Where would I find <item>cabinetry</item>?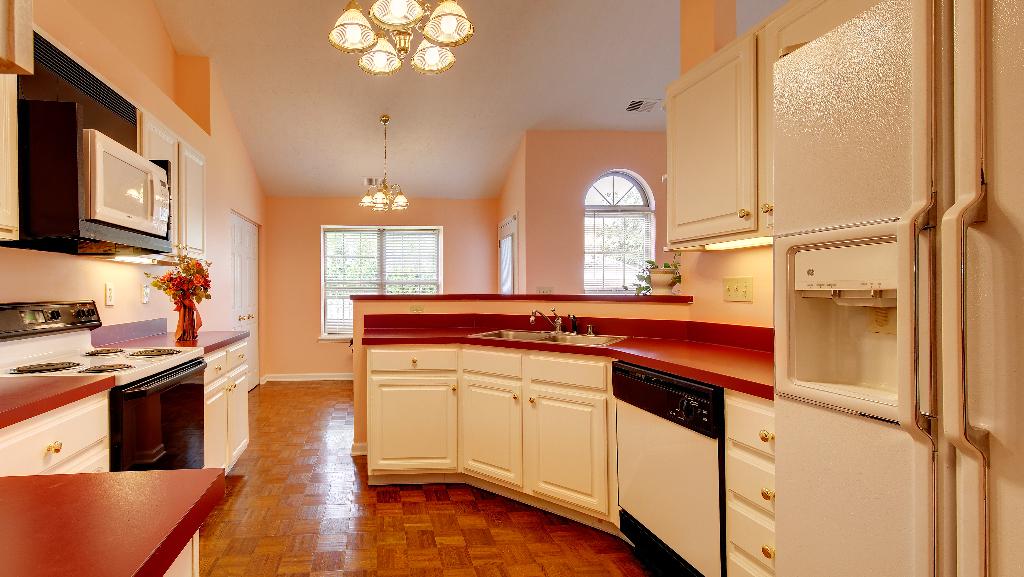
At x1=3 y1=321 x2=248 y2=497.
